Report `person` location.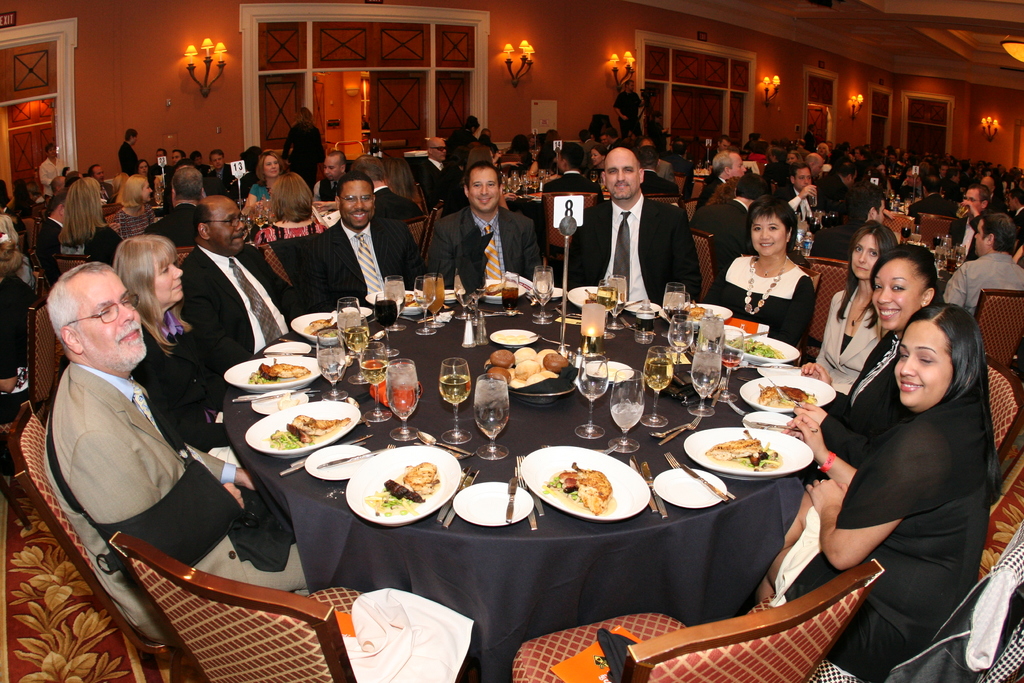
Report: crop(426, 162, 546, 291).
